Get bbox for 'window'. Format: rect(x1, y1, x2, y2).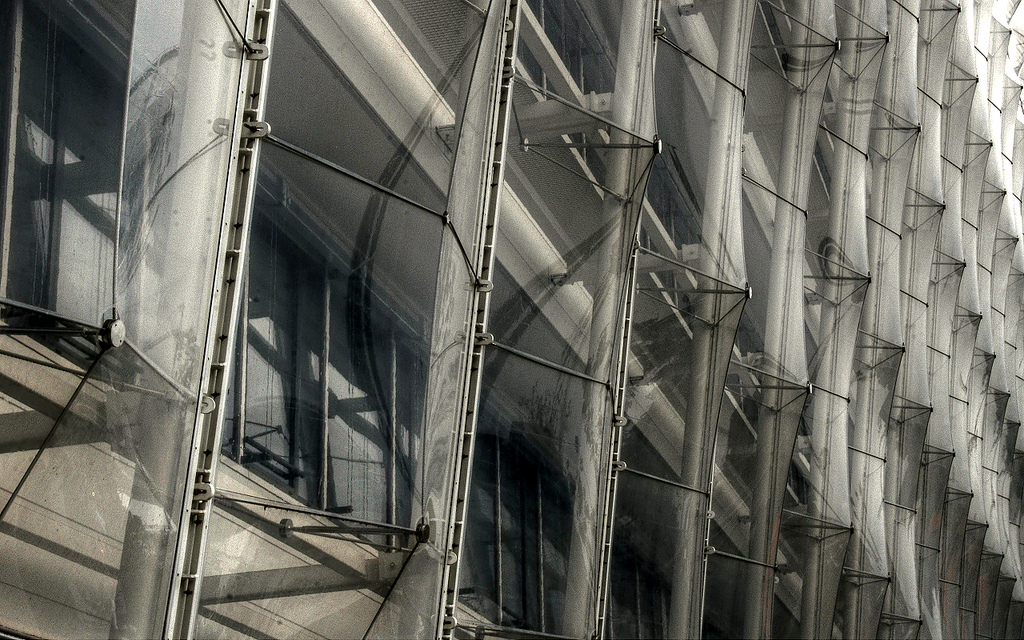
rect(0, 0, 178, 364).
